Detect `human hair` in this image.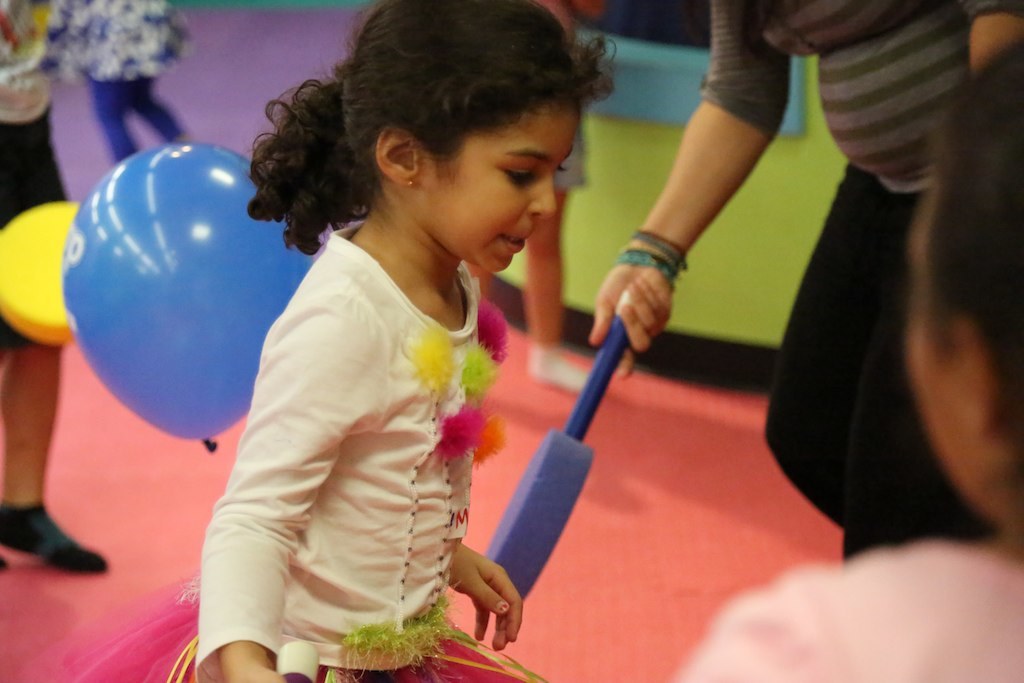
Detection: [261,0,631,259].
